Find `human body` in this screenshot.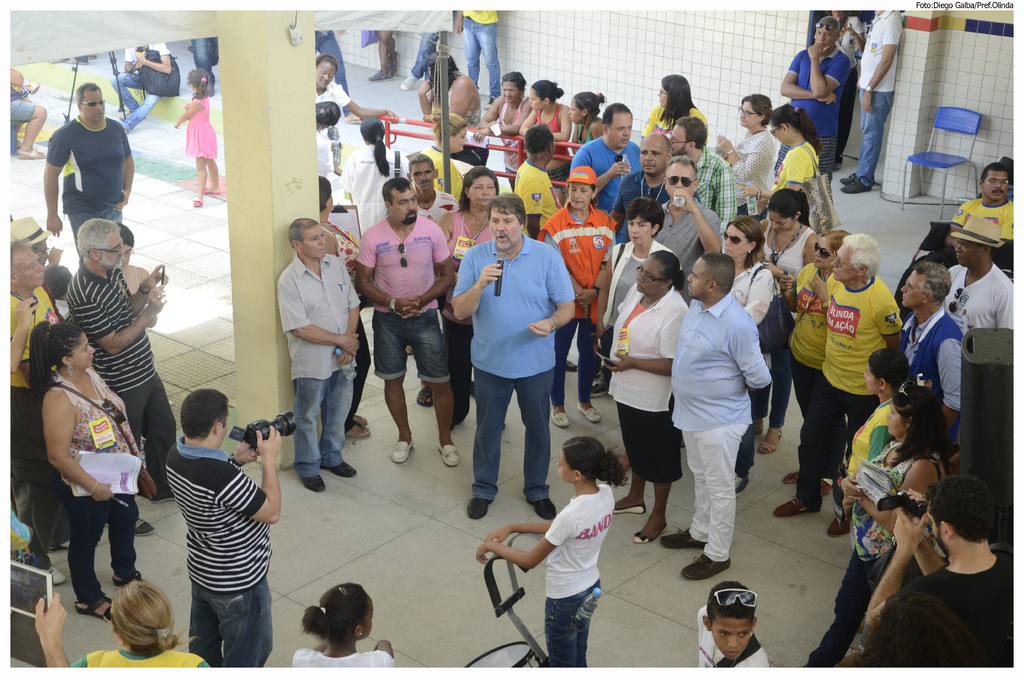
The bounding box for `human body` is left=838, top=7, right=903, bottom=193.
